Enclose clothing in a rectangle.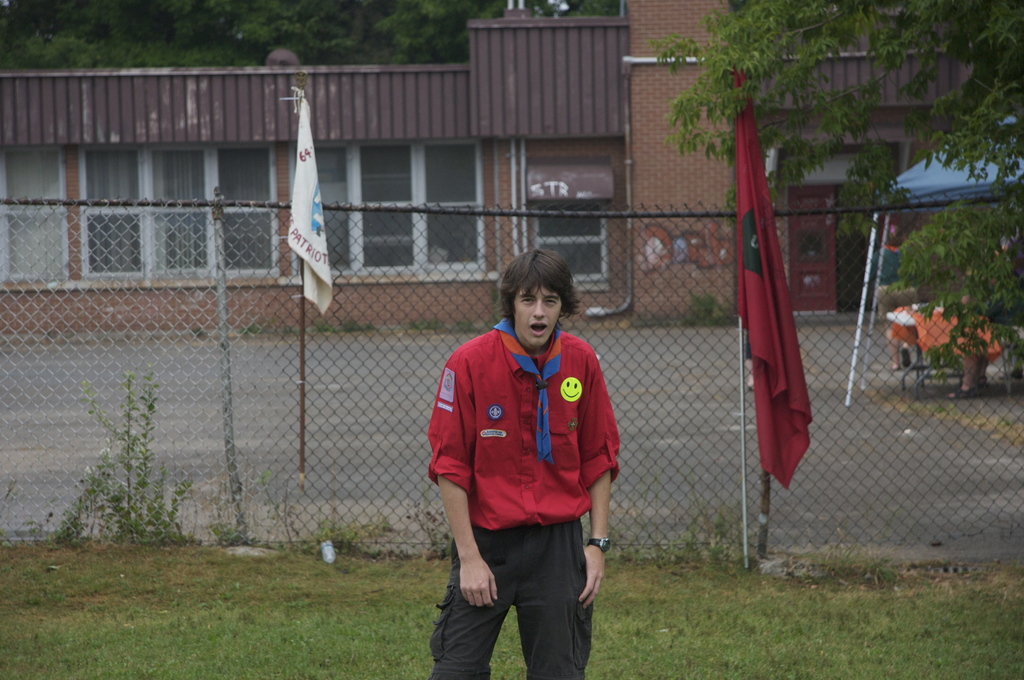
427:324:643:679.
